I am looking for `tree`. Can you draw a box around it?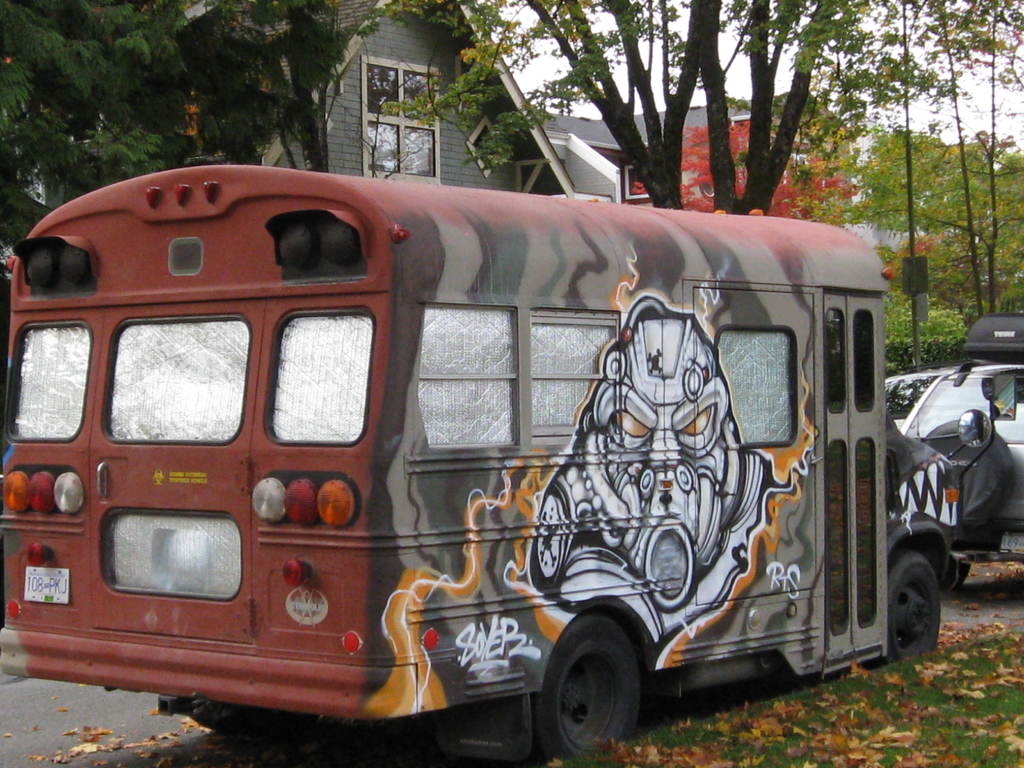
Sure, the bounding box is crop(381, 0, 936, 218).
